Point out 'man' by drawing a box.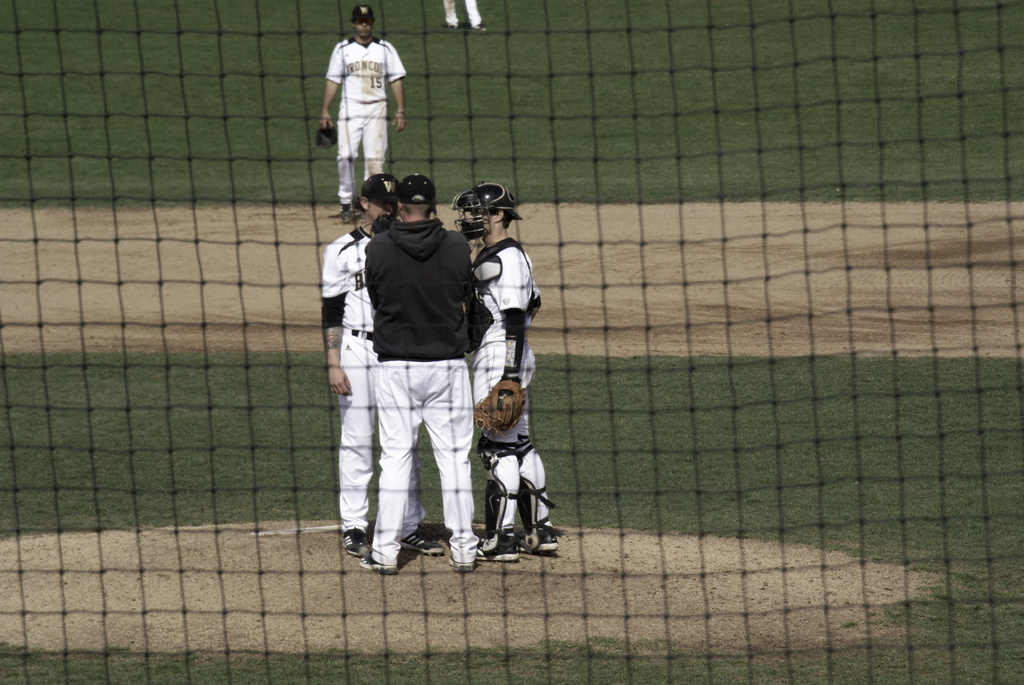
bbox(360, 174, 481, 578).
